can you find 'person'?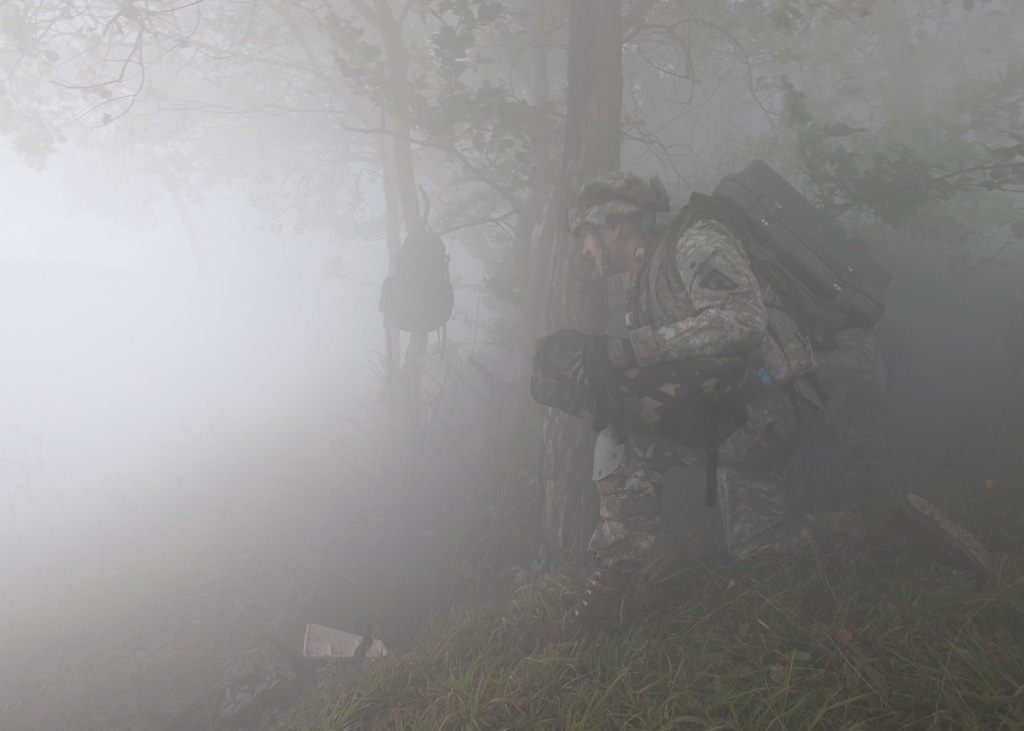
Yes, bounding box: 548,153,876,694.
